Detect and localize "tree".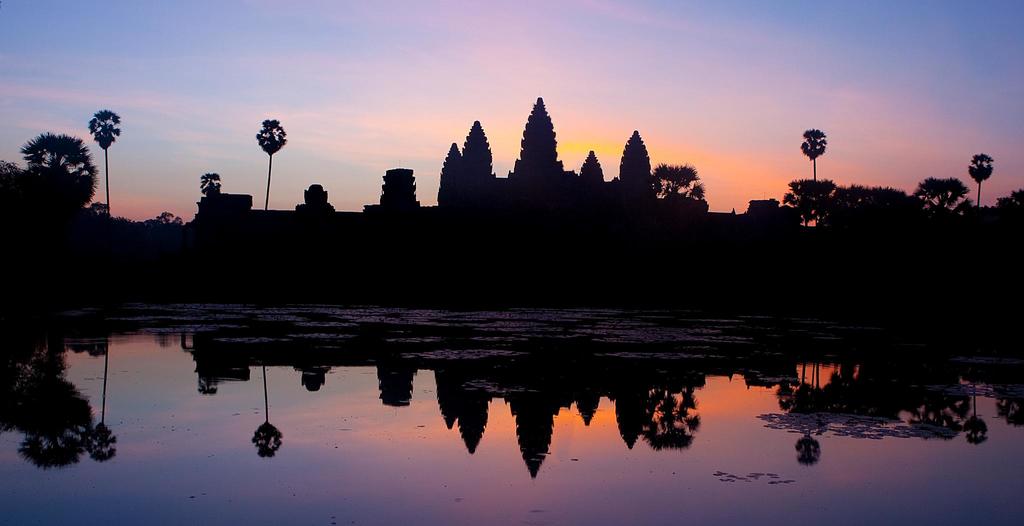
Localized at 914,175,964,213.
